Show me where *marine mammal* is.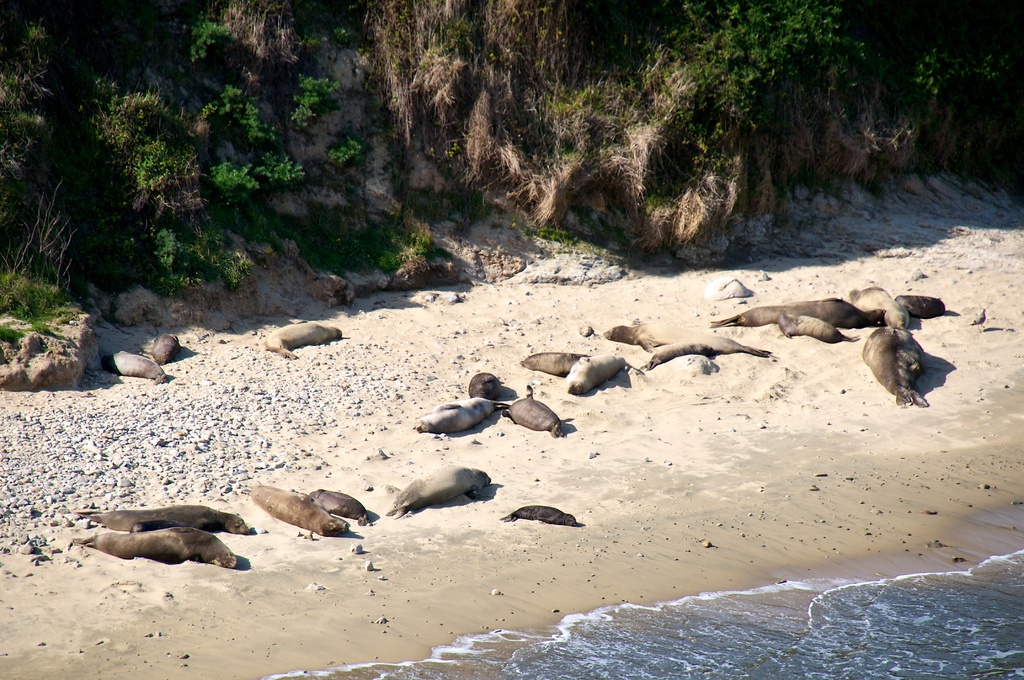
*marine mammal* is at bbox=(502, 503, 576, 525).
